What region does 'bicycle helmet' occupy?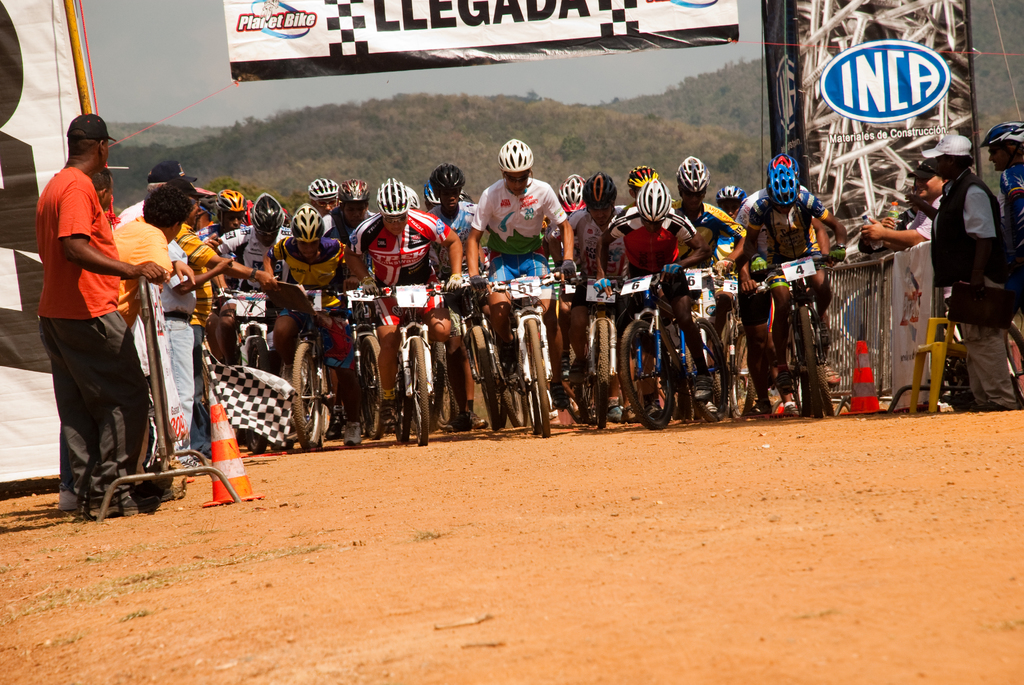
Rect(501, 138, 531, 170).
